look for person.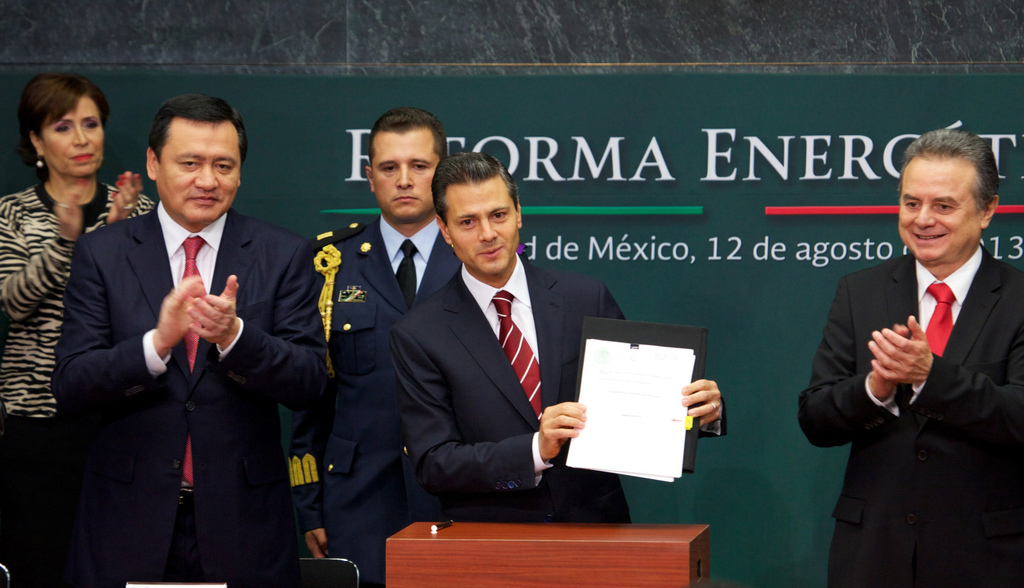
Found: x1=829 y1=133 x2=1023 y2=587.
